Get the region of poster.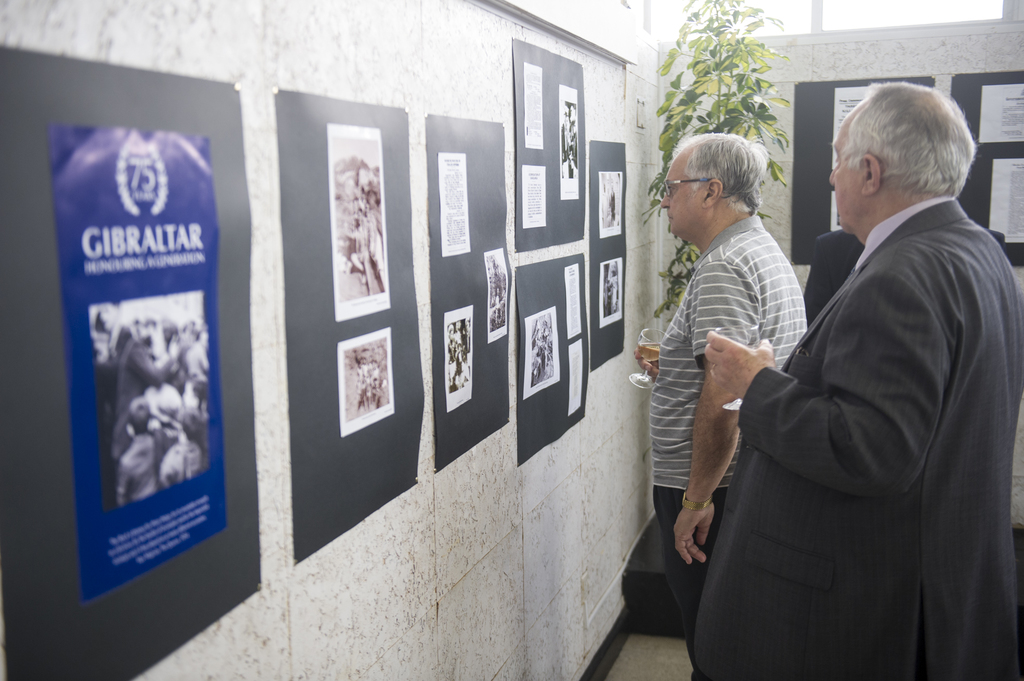
left=522, top=162, right=544, bottom=228.
